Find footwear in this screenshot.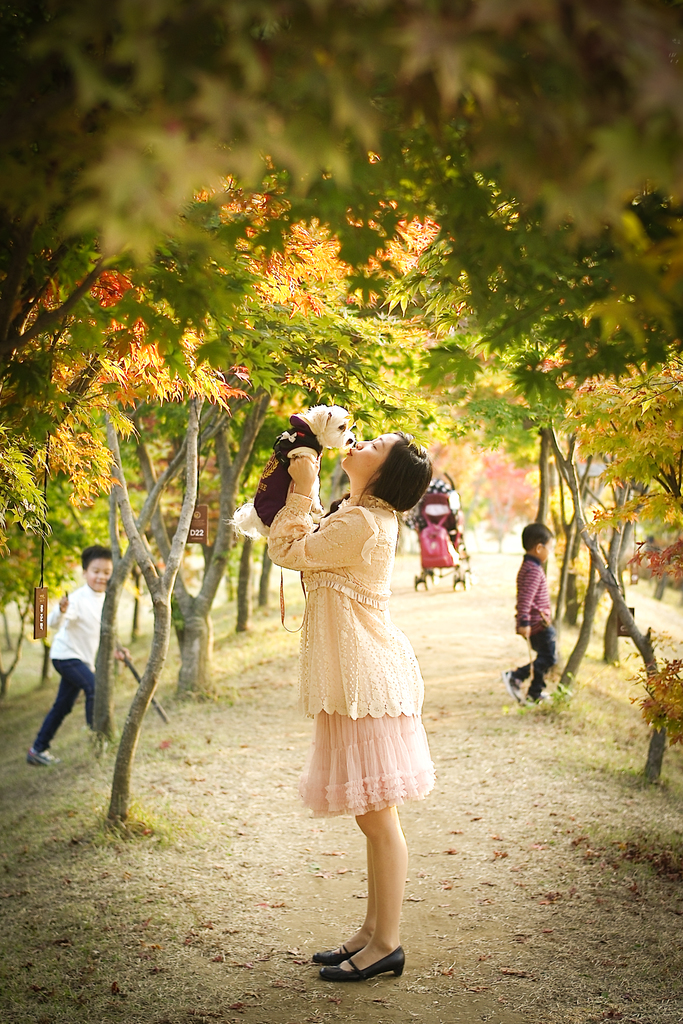
The bounding box for footwear is (x1=313, y1=943, x2=372, y2=959).
